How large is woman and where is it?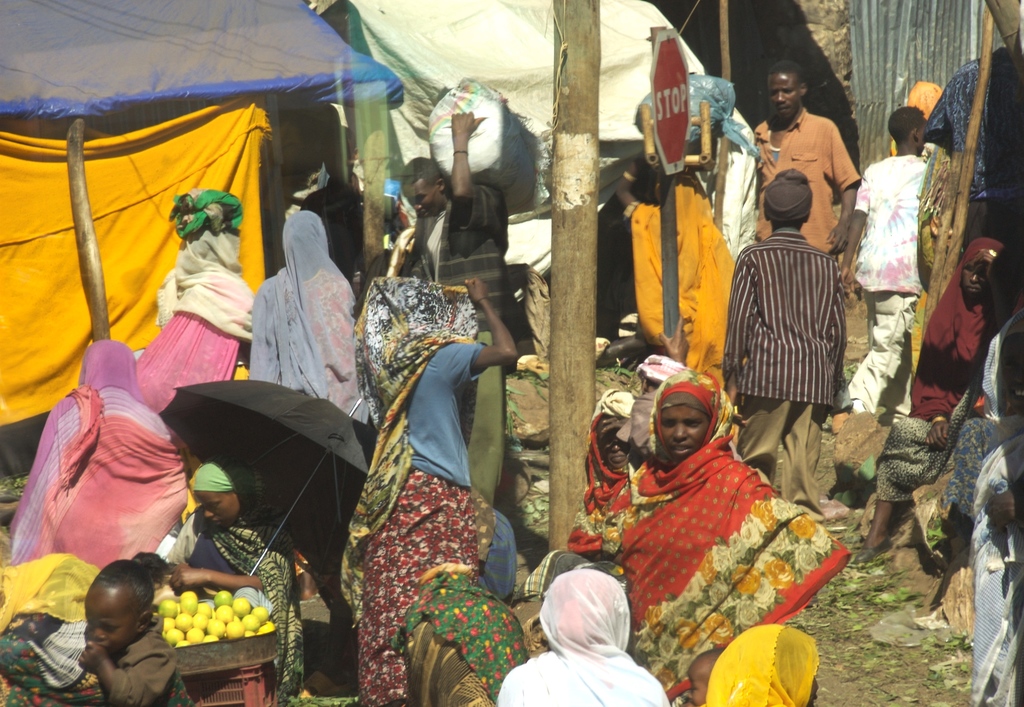
Bounding box: <region>347, 251, 520, 678</region>.
